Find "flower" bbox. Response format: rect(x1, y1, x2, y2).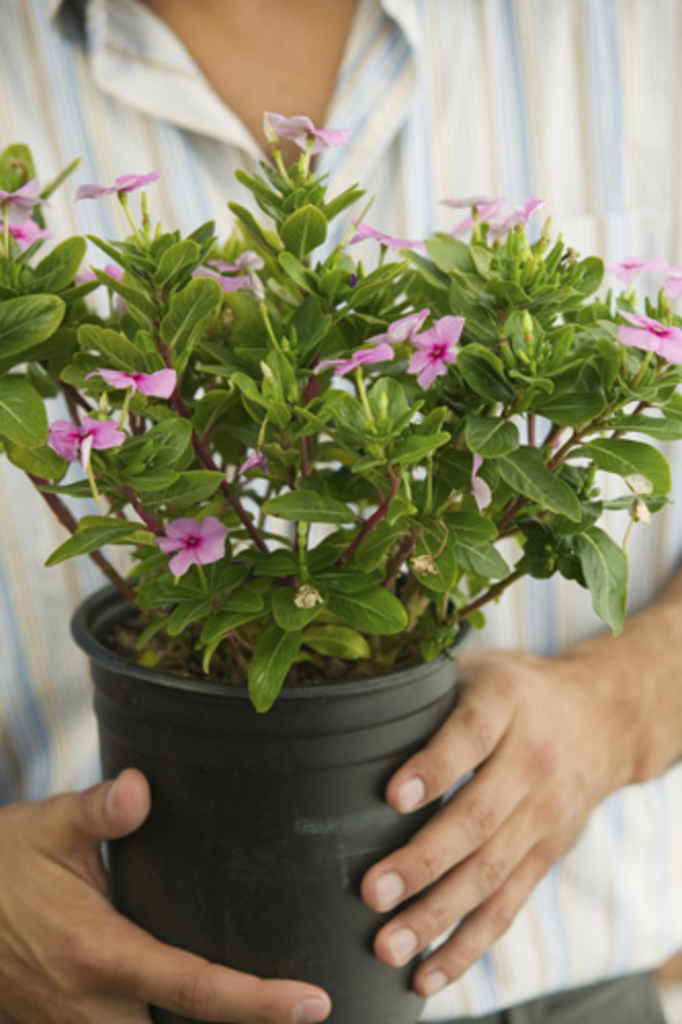
rect(666, 272, 680, 301).
